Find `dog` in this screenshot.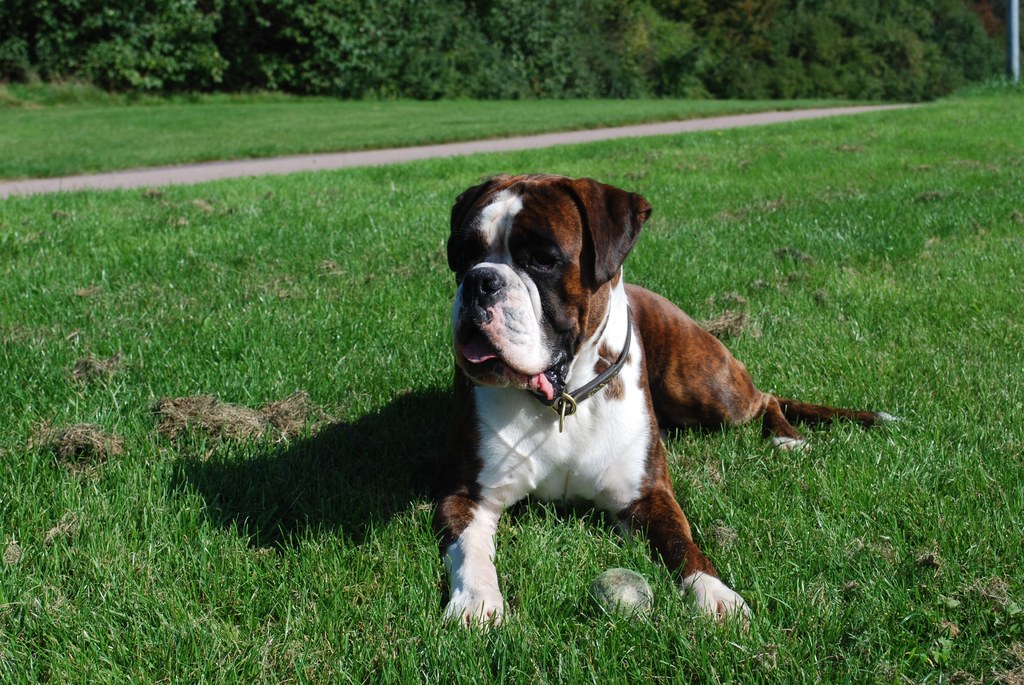
The bounding box for `dog` is bbox=[428, 176, 897, 633].
